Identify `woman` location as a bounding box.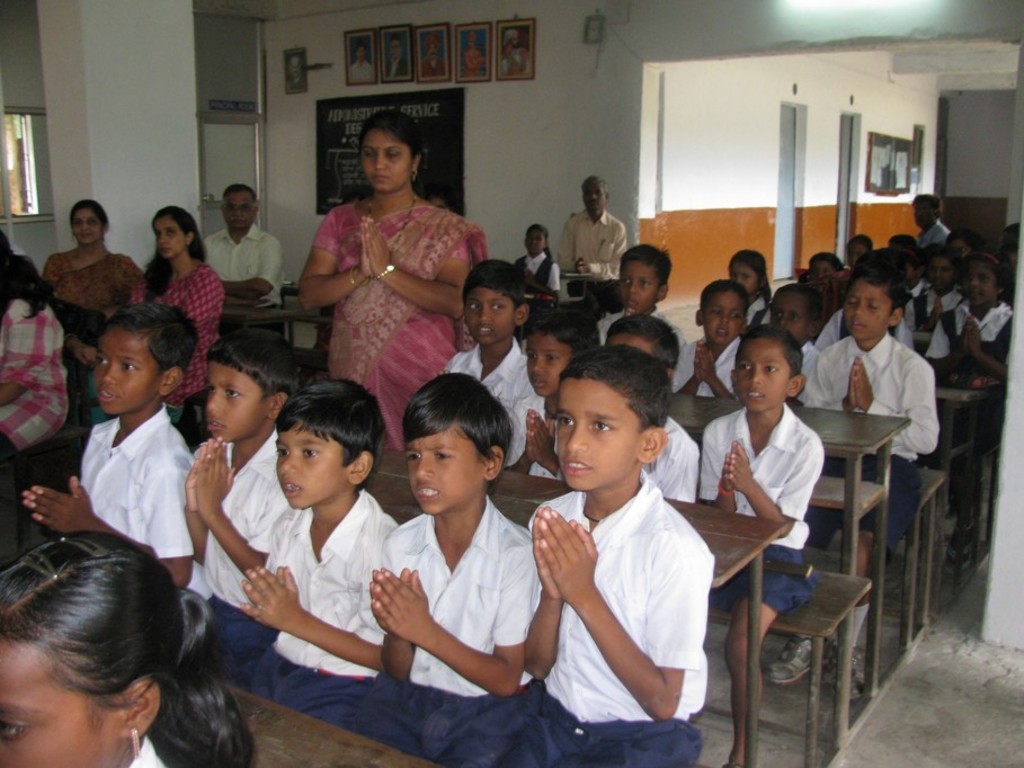
box(116, 206, 229, 405).
